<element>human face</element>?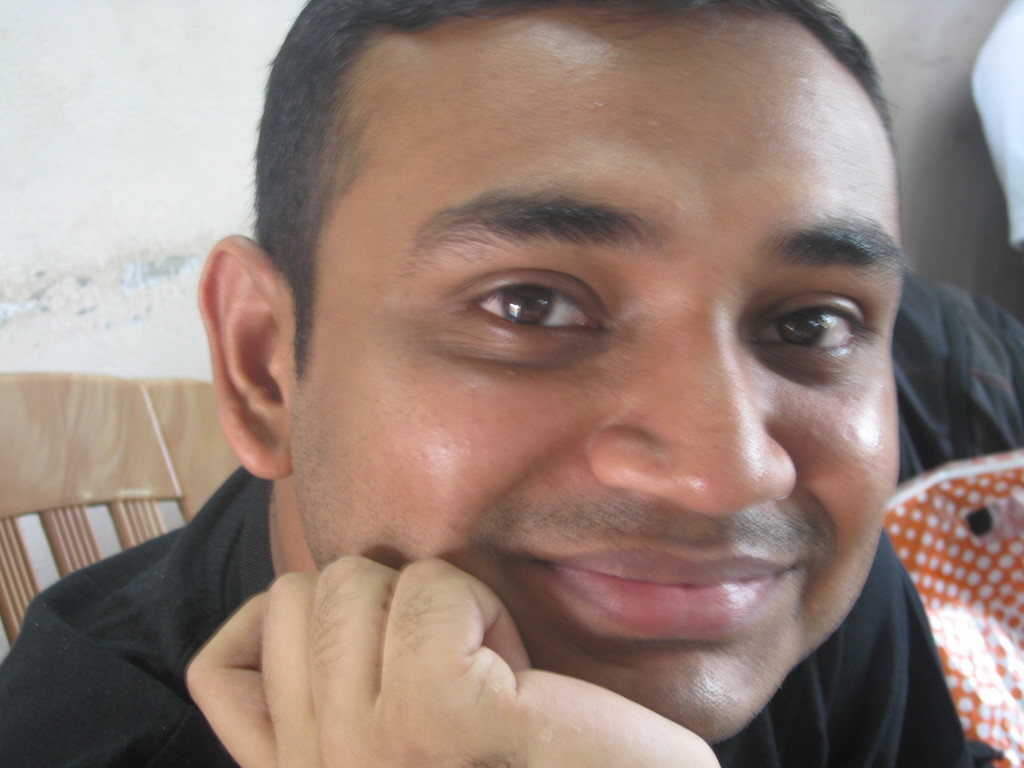
bbox(289, 0, 905, 744)
